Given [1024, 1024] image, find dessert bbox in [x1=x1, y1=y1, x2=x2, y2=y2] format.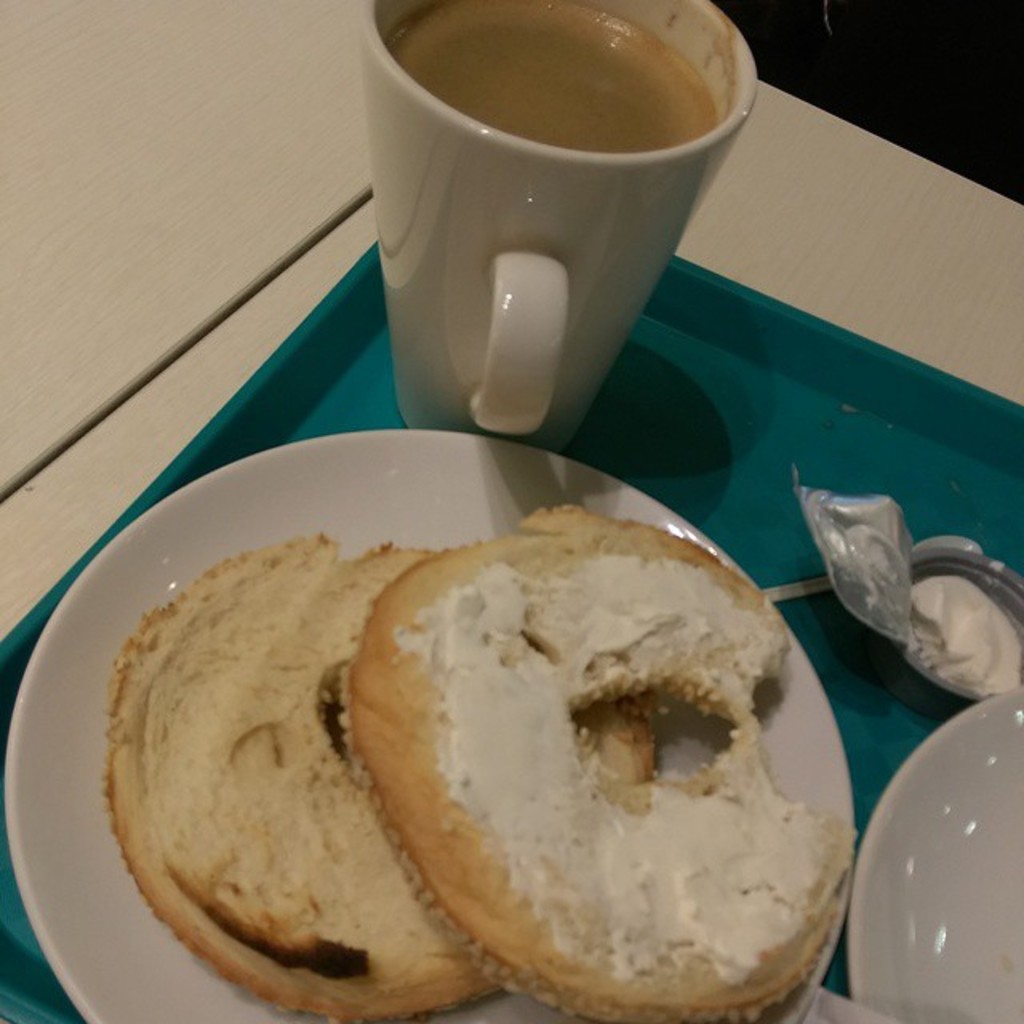
[x1=104, y1=560, x2=470, y2=1022].
